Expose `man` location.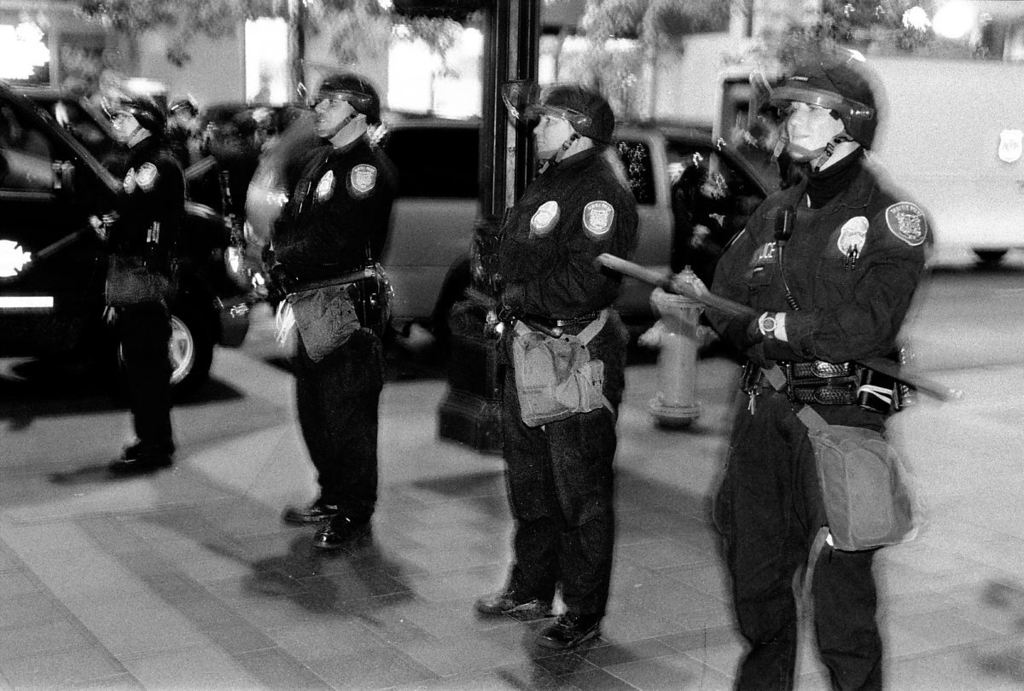
Exposed at region(261, 72, 397, 556).
